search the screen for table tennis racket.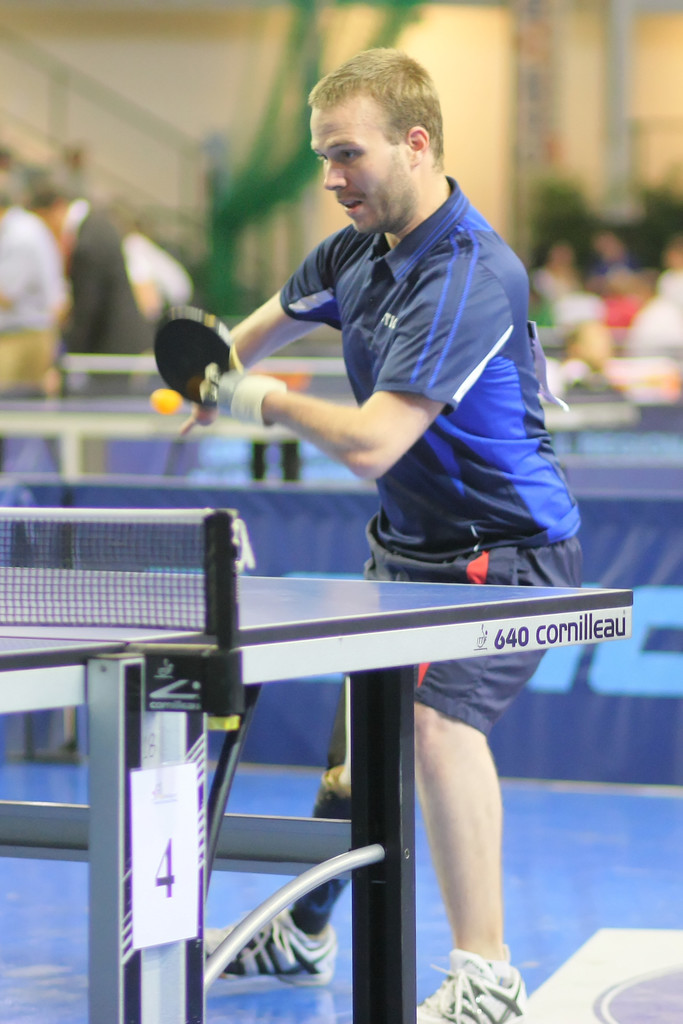
Found at box(149, 308, 243, 412).
